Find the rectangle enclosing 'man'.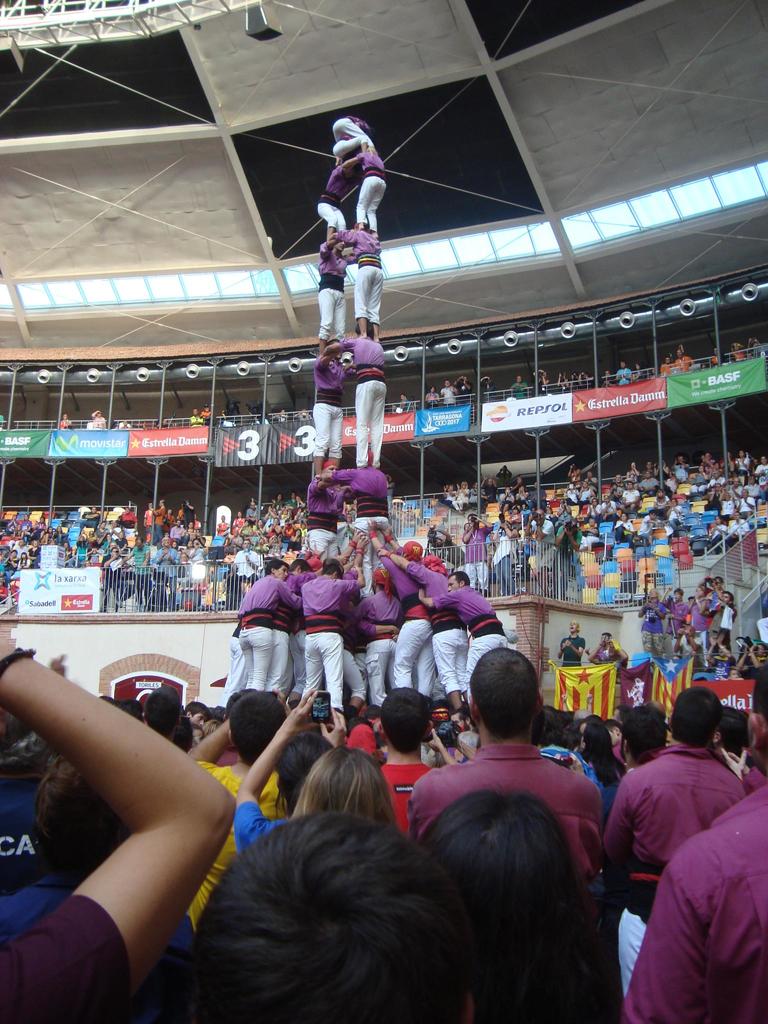
Rect(440, 379, 458, 405).
